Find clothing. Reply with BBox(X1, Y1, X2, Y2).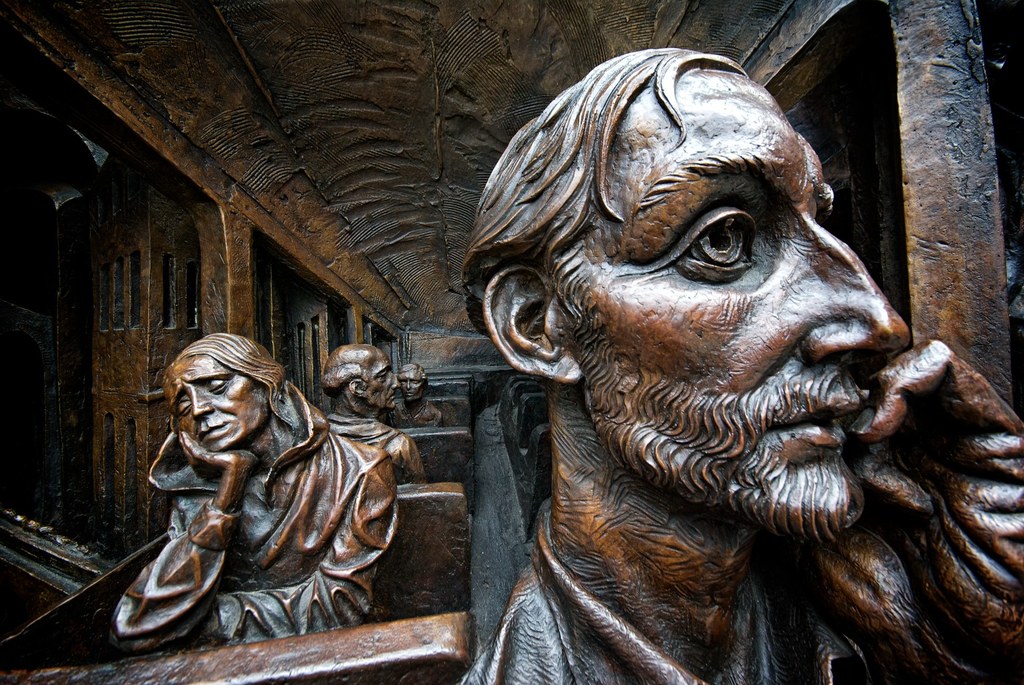
BBox(108, 383, 367, 652).
